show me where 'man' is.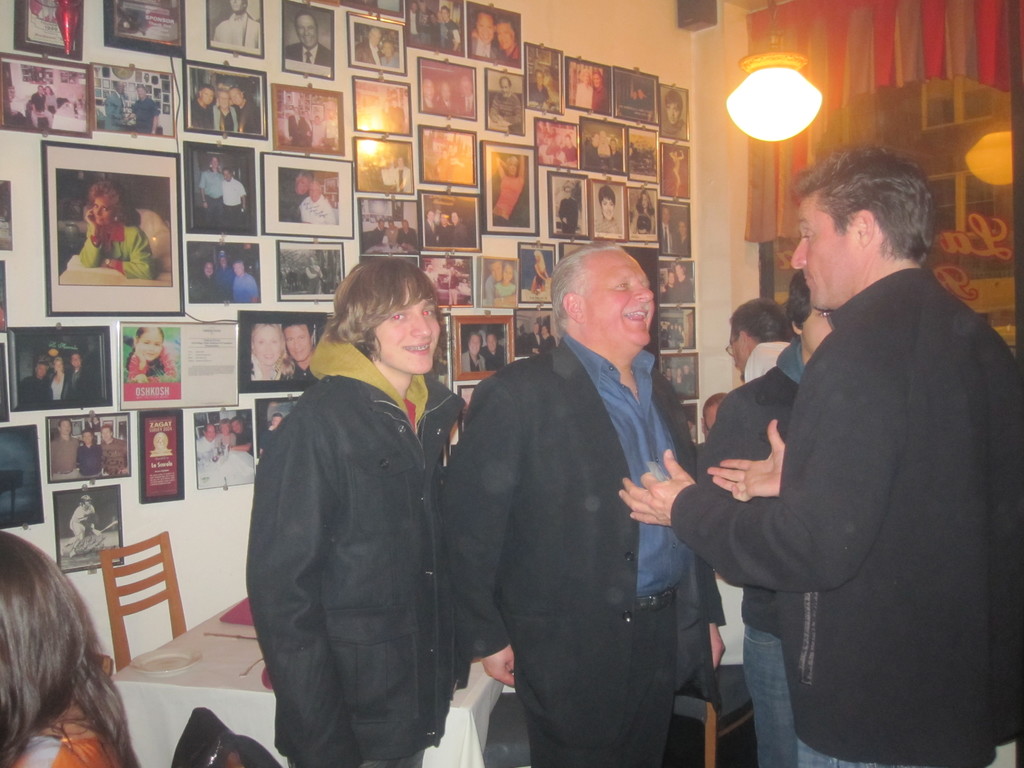
'man' is at <region>129, 84, 163, 134</region>.
